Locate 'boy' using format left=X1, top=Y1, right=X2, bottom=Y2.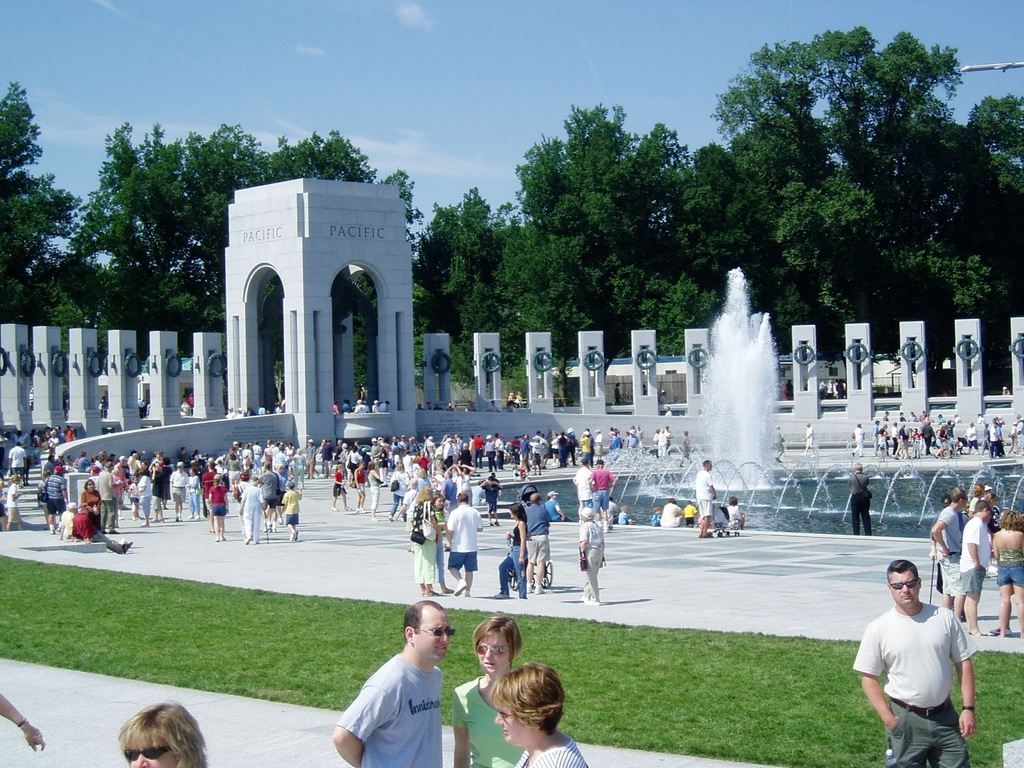
left=523, top=460, right=533, bottom=481.
